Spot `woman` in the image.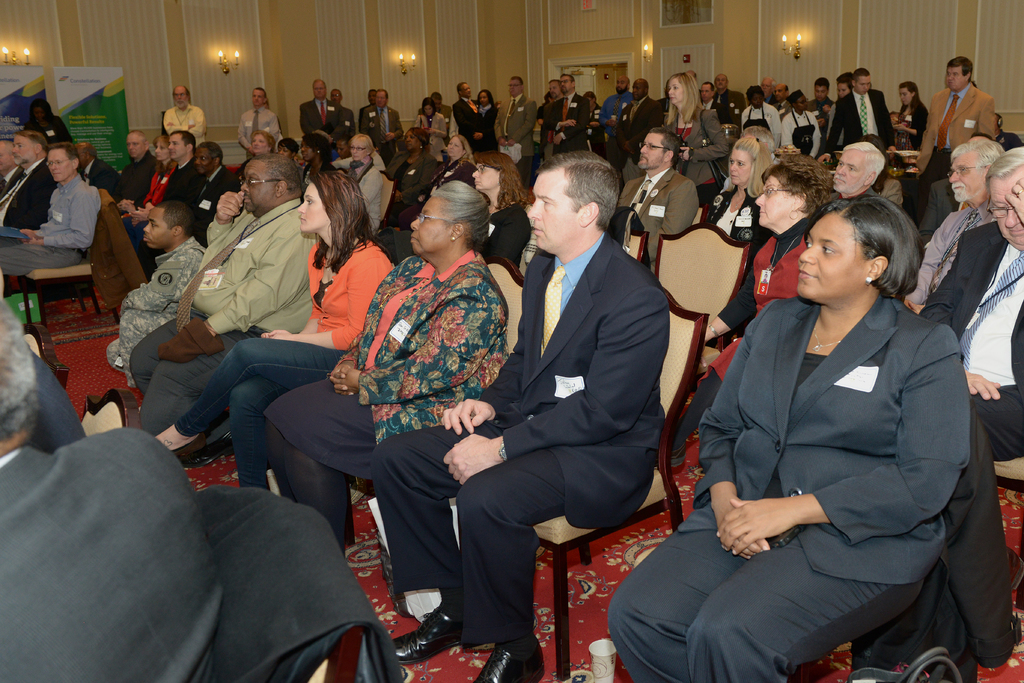
`woman` found at crop(412, 100, 449, 139).
